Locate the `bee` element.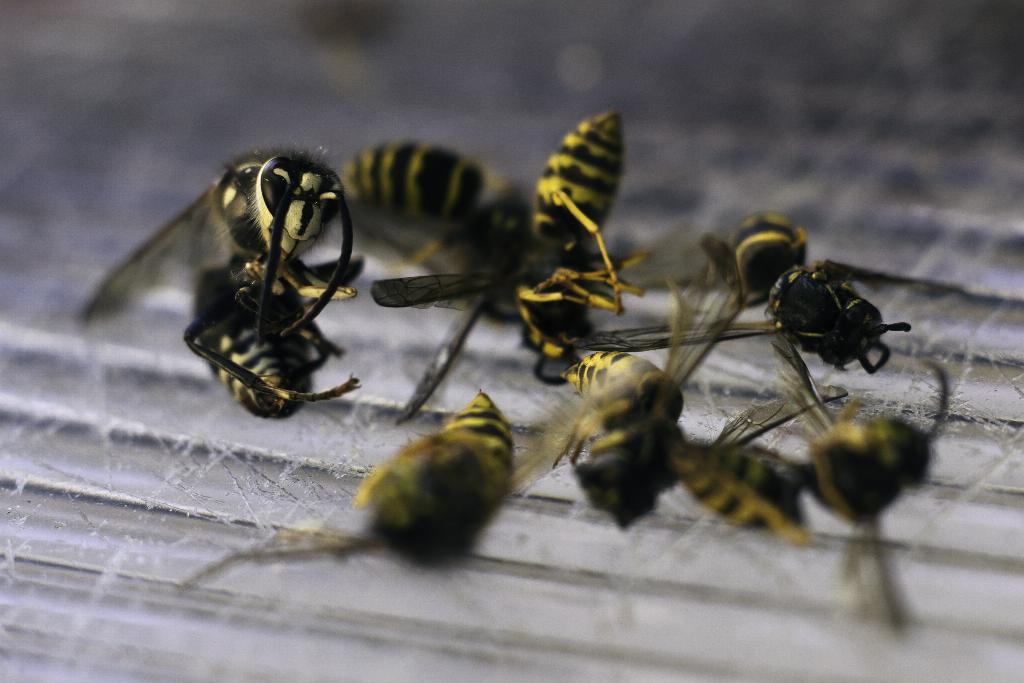
Element bbox: locate(82, 145, 369, 420).
